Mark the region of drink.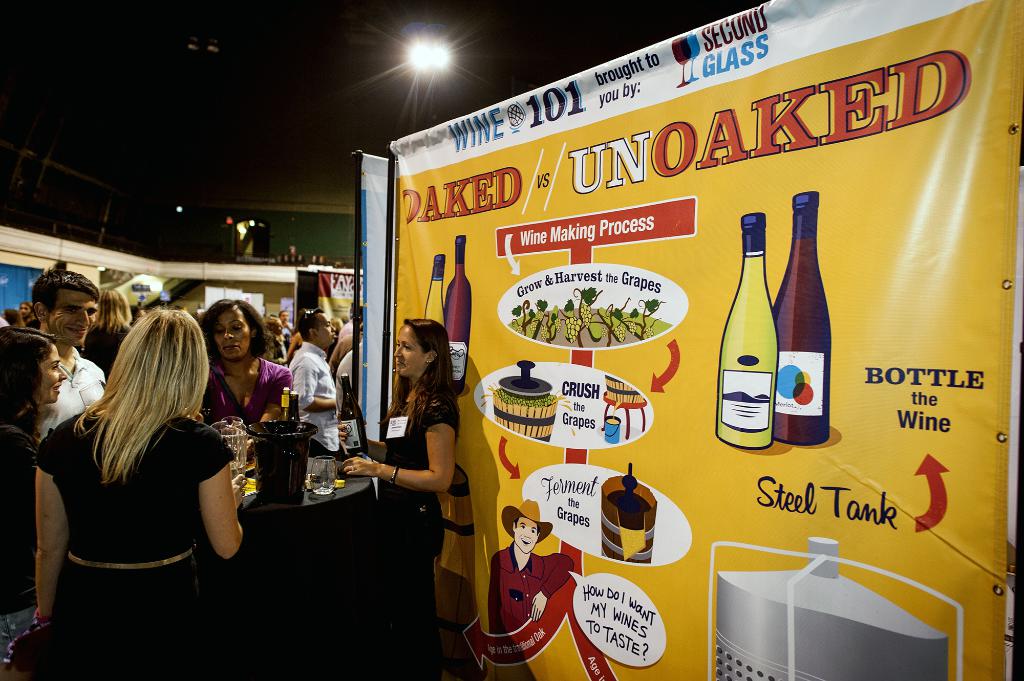
Region: select_region(726, 227, 791, 468).
